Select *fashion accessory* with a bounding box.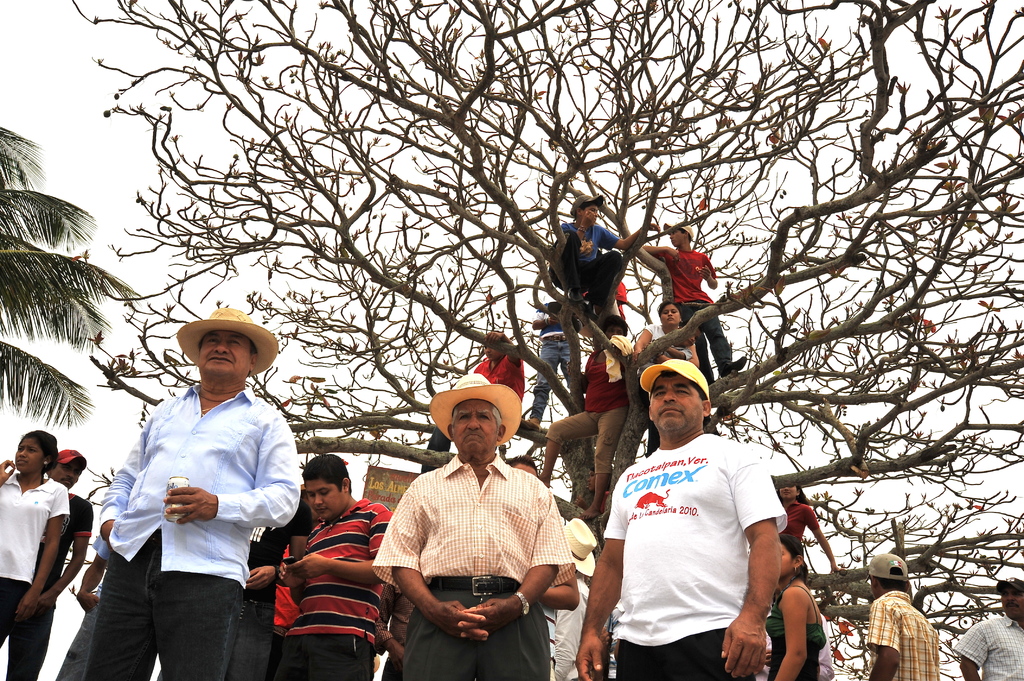
region(541, 332, 568, 344).
